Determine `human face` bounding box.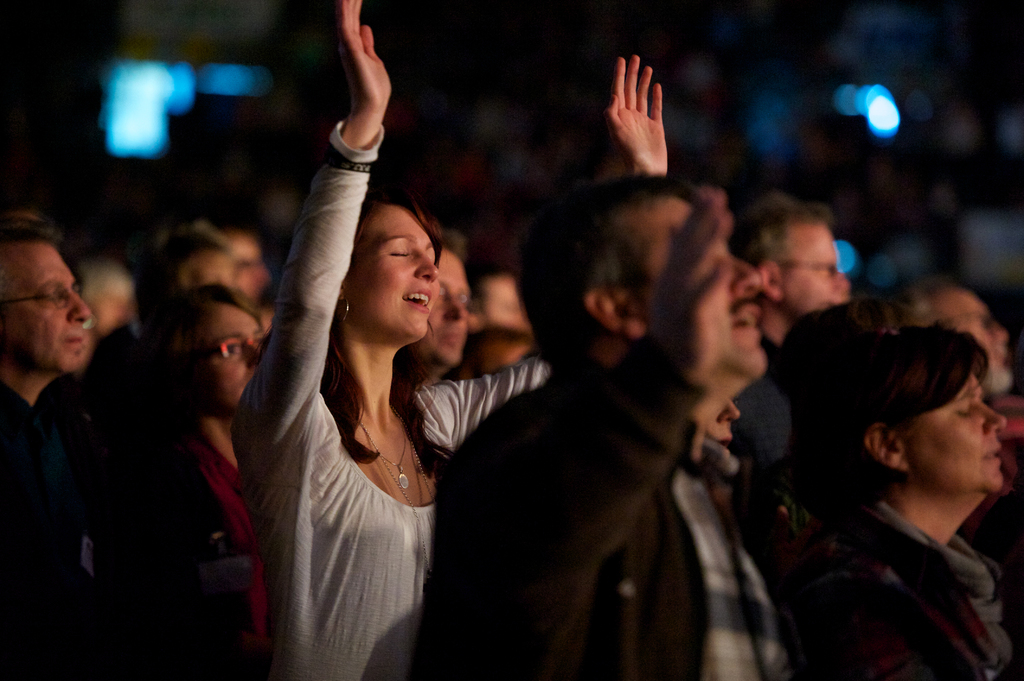
Determined: Rect(3, 239, 91, 365).
